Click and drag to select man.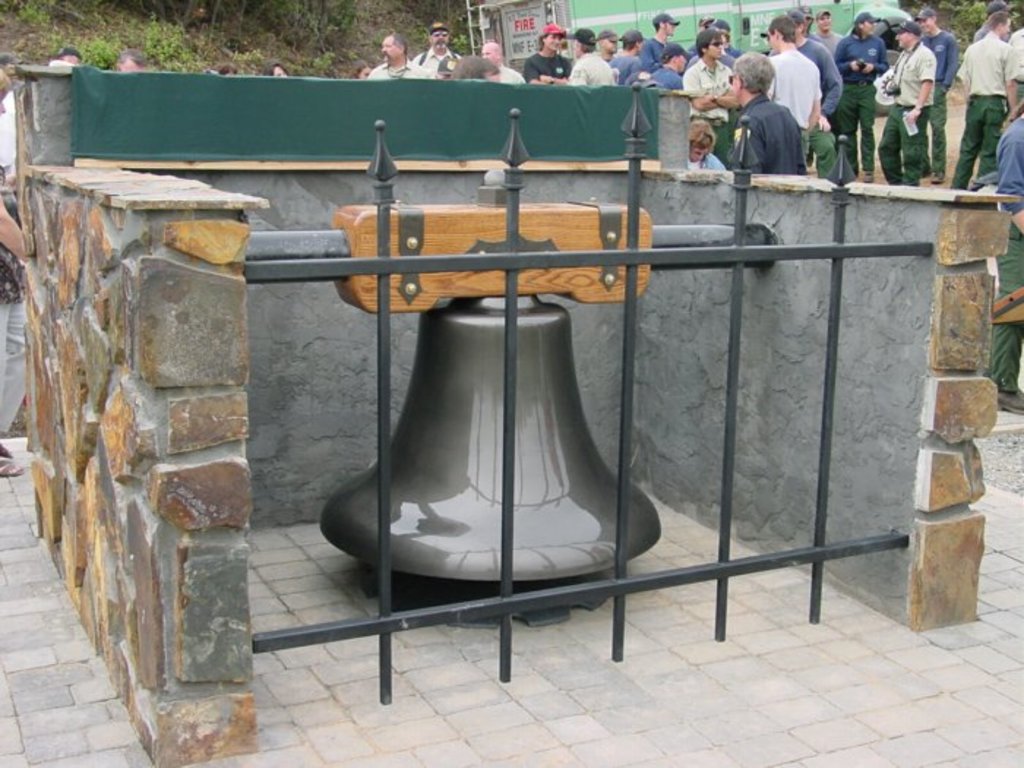
Selection: bbox=[525, 23, 571, 83].
